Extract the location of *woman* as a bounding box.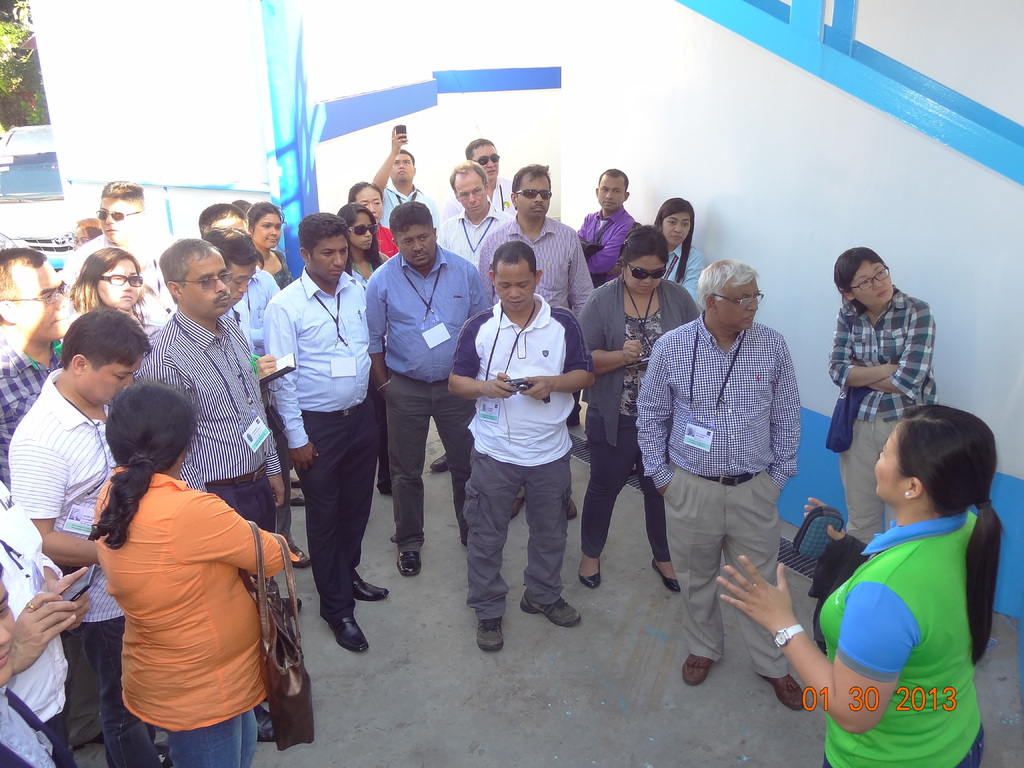
(left=576, top=226, right=701, bottom=594).
